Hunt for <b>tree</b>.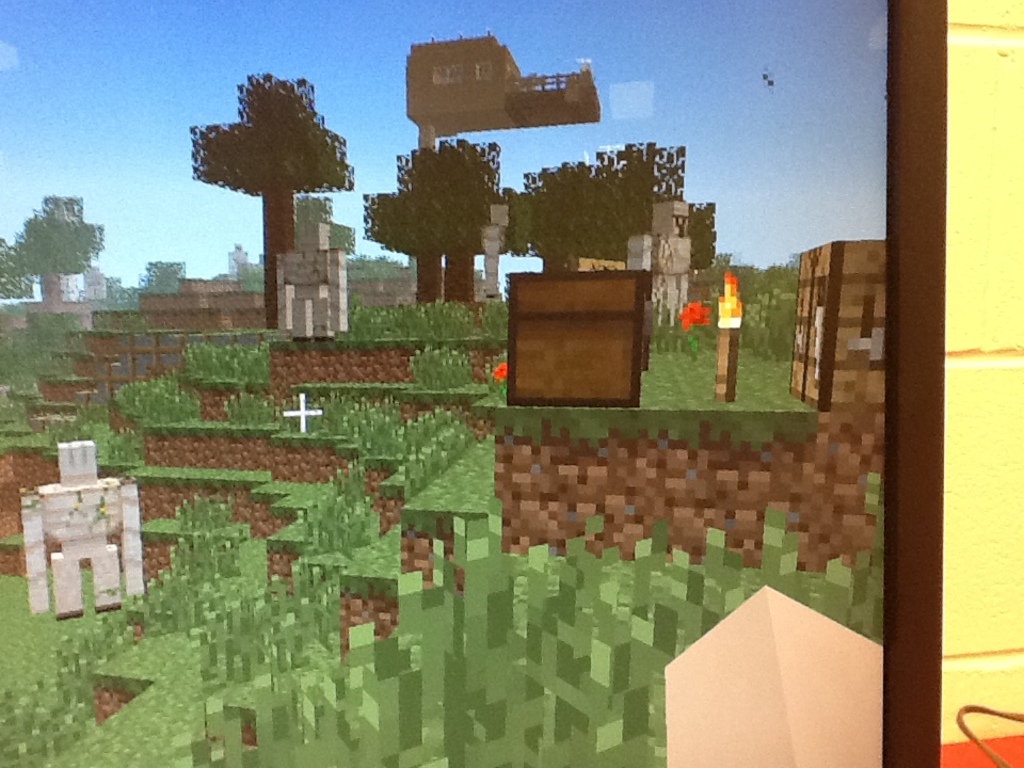
Hunted down at (left=505, top=134, right=721, bottom=281).
